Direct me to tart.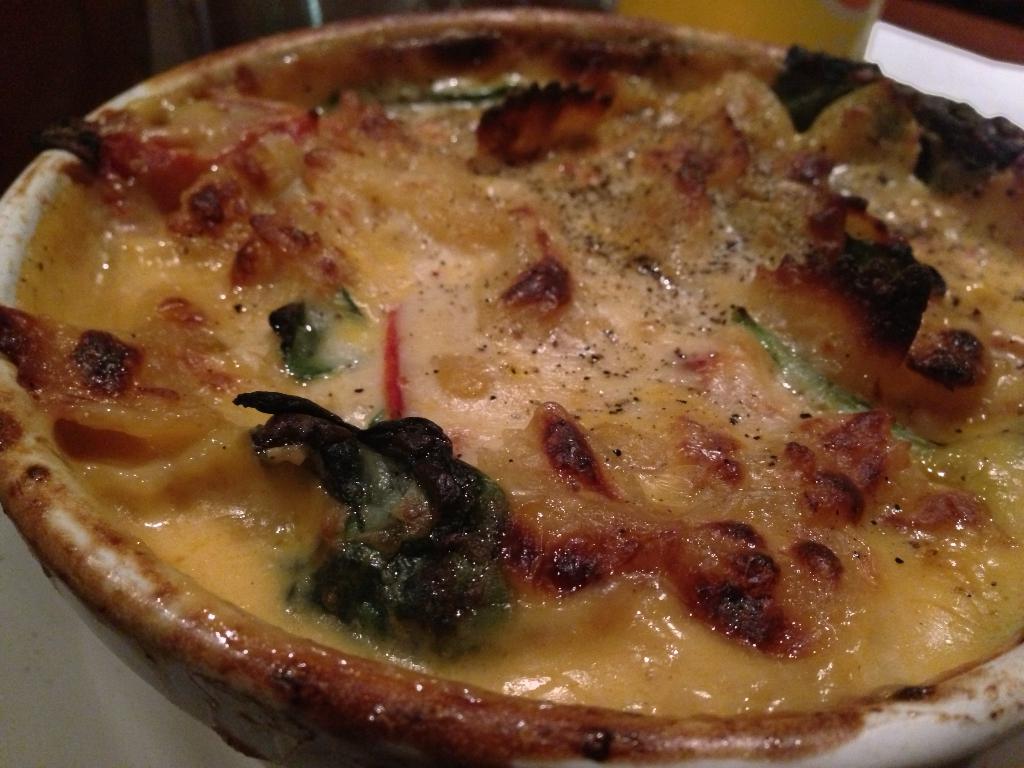
Direction: Rect(0, 22, 1023, 767).
